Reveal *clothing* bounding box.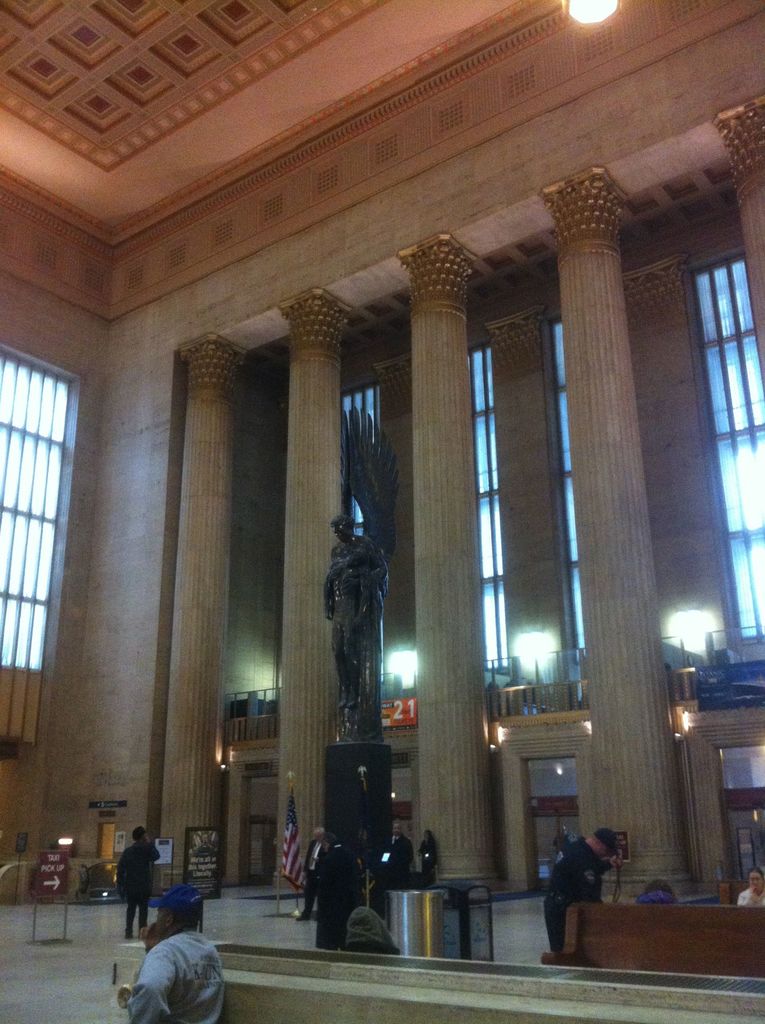
Revealed: [305, 840, 331, 918].
